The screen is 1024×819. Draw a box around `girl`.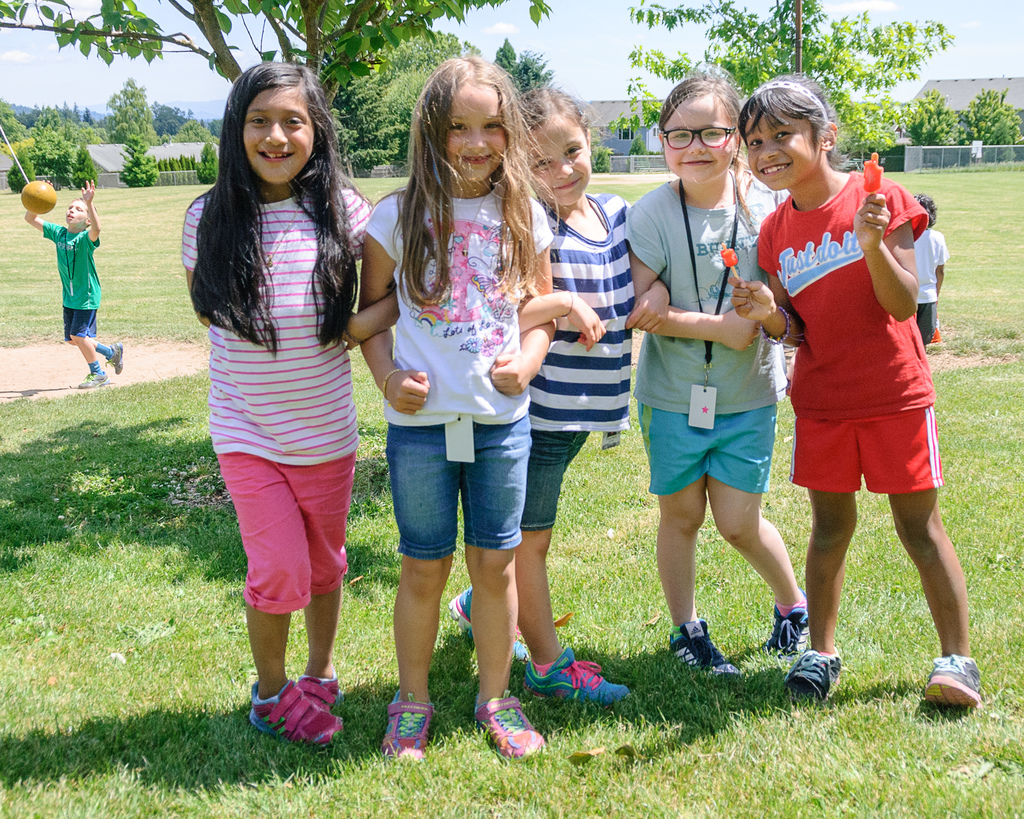
(623,60,812,683).
